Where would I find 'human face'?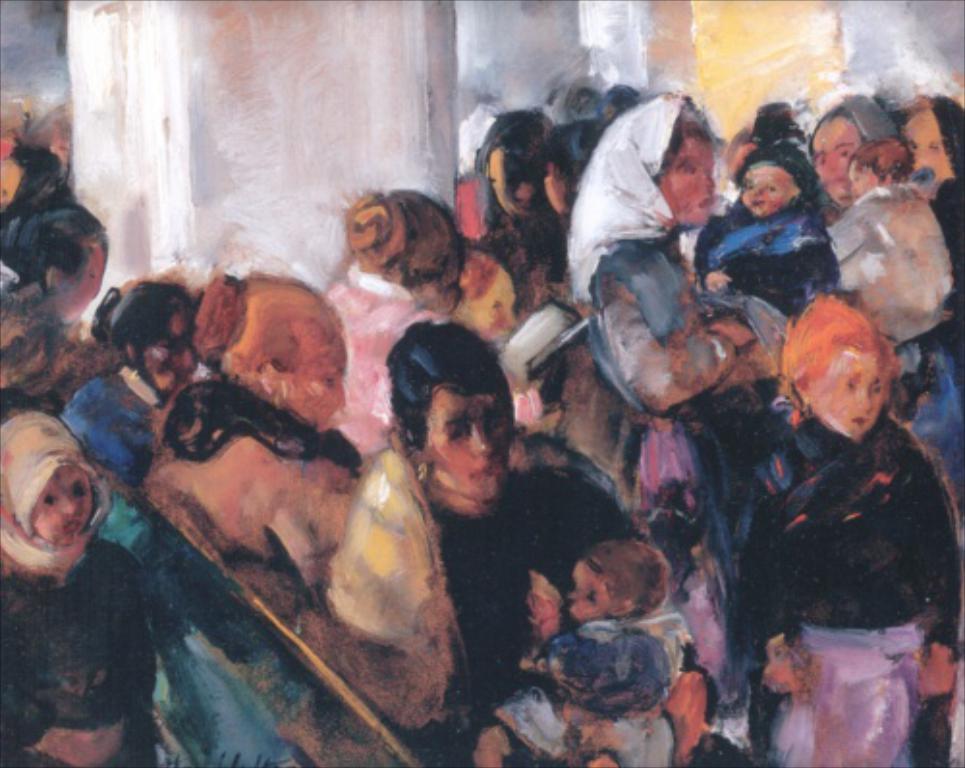
At [left=282, top=343, right=344, bottom=432].
